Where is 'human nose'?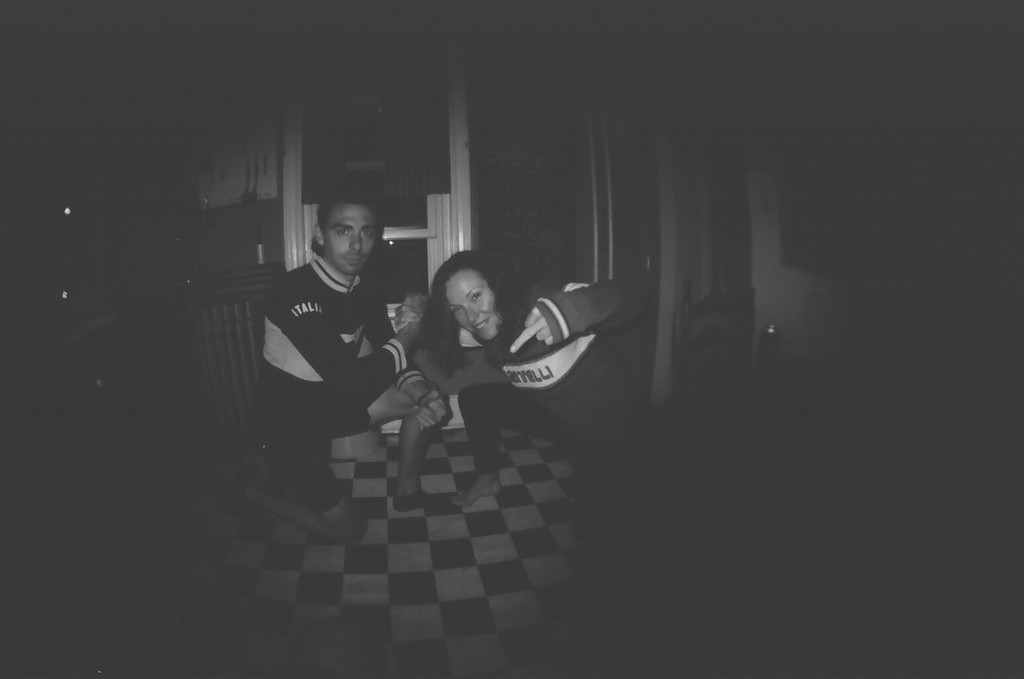
rect(346, 231, 365, 255).
